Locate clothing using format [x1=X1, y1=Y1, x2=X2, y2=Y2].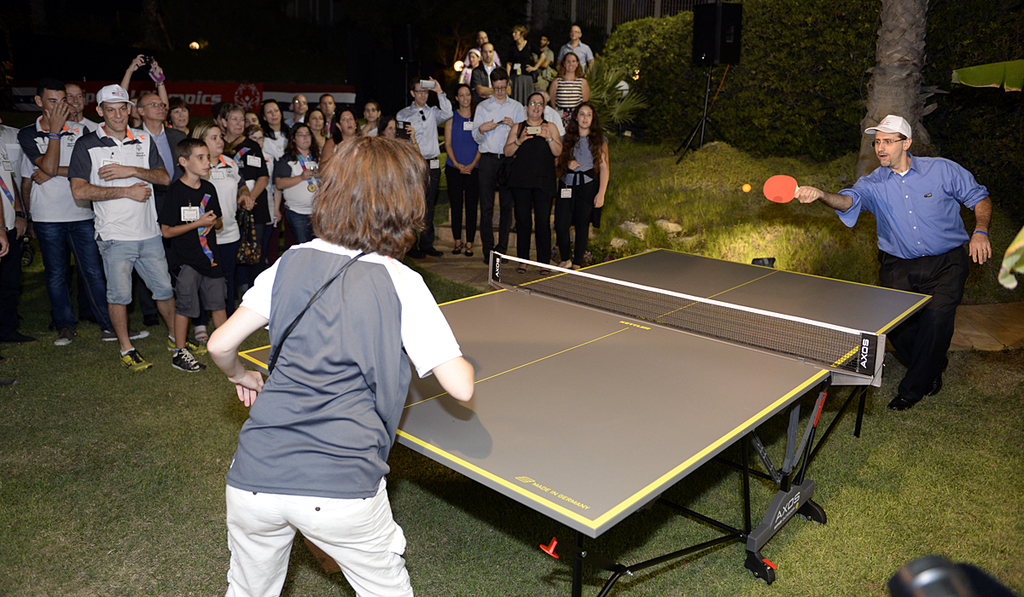
[x1=443, y1=107, x2=484, y2=230].
